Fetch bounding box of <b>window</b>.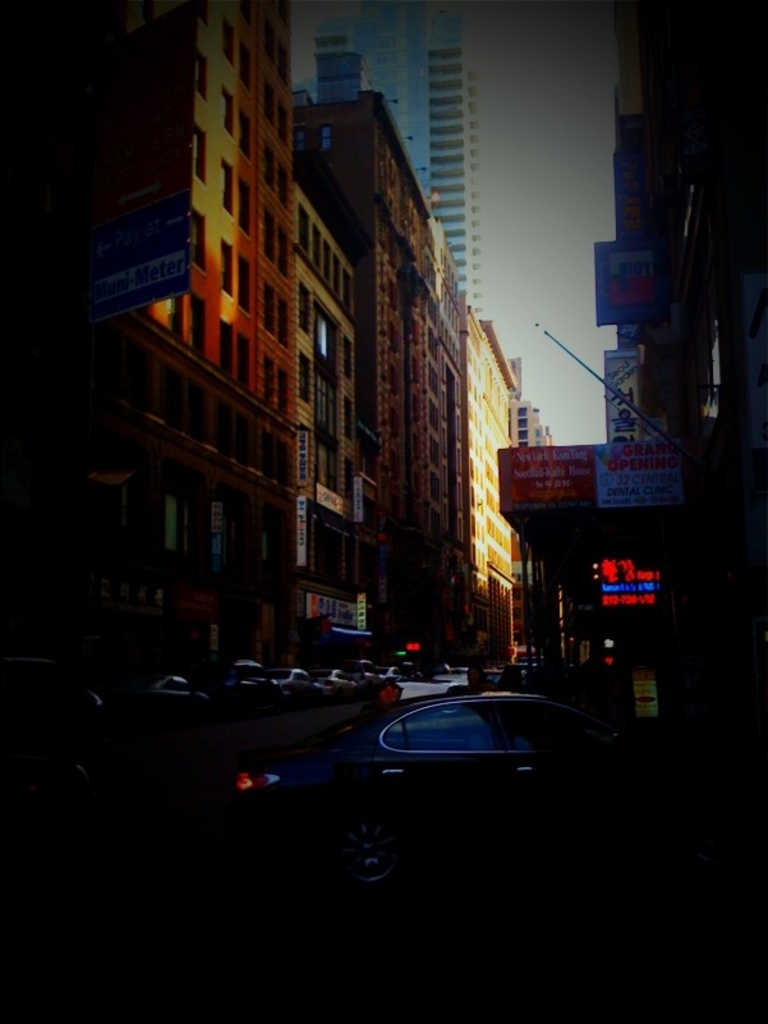
Bbox: BBox(166, 286, 193, 344).
